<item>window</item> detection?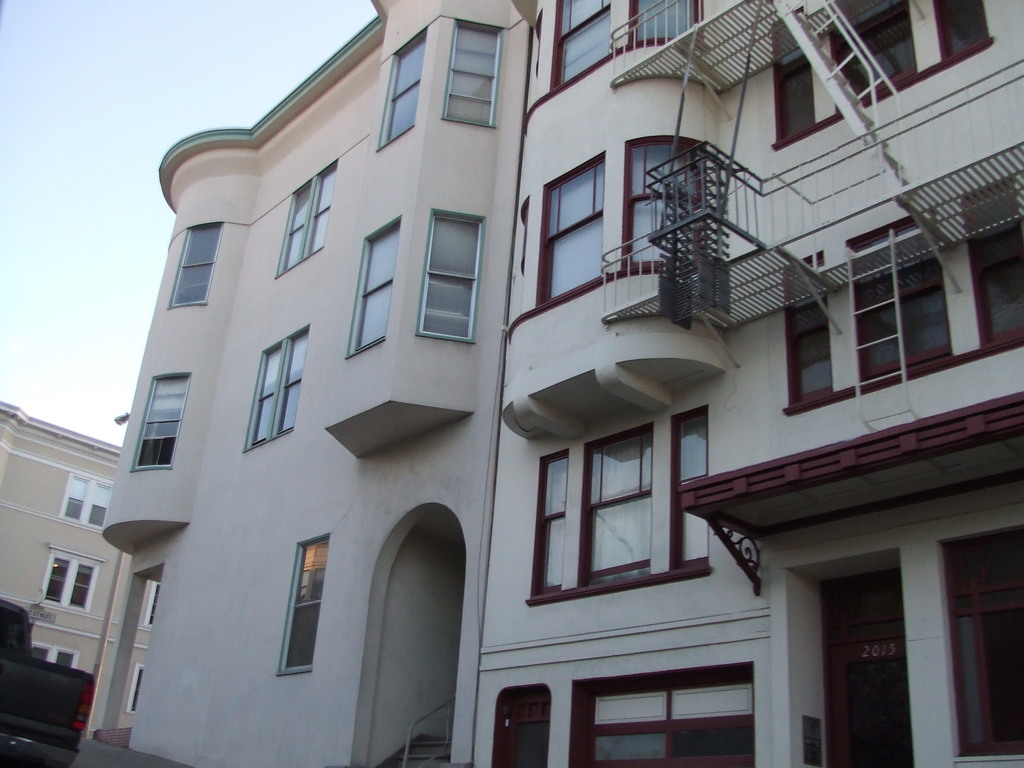
<bbox>668, 404, 710, 572</bbox>
